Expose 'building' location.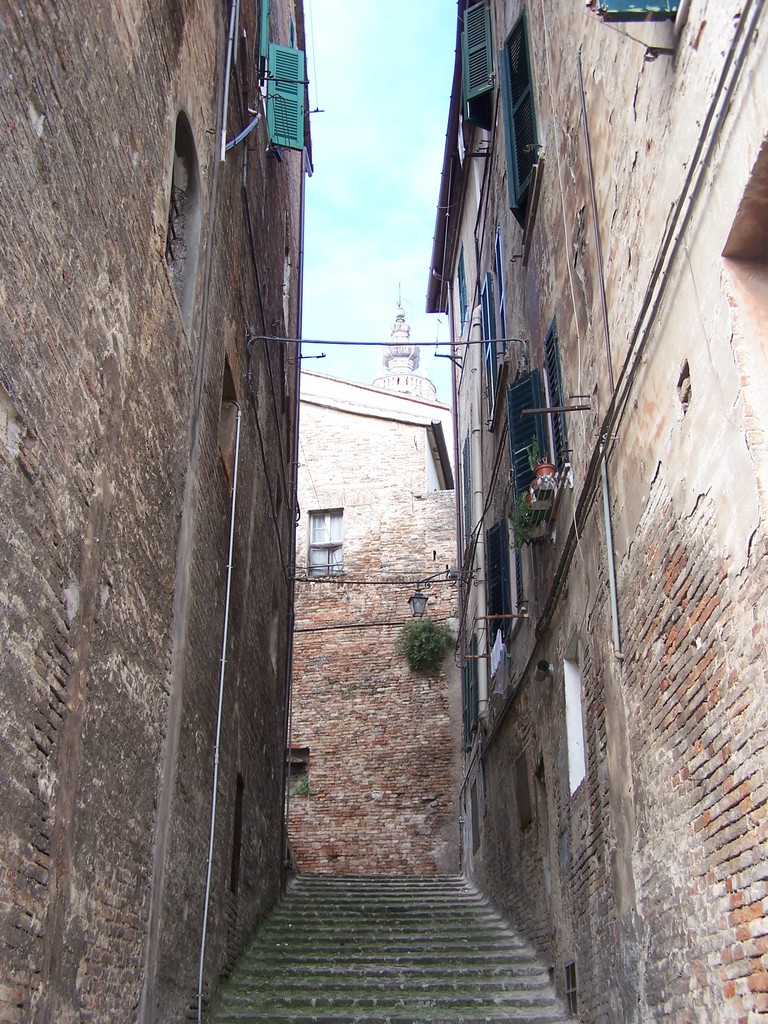
Exposed at pyautogui.locateOnScreen(285, 370, 457, 872).
